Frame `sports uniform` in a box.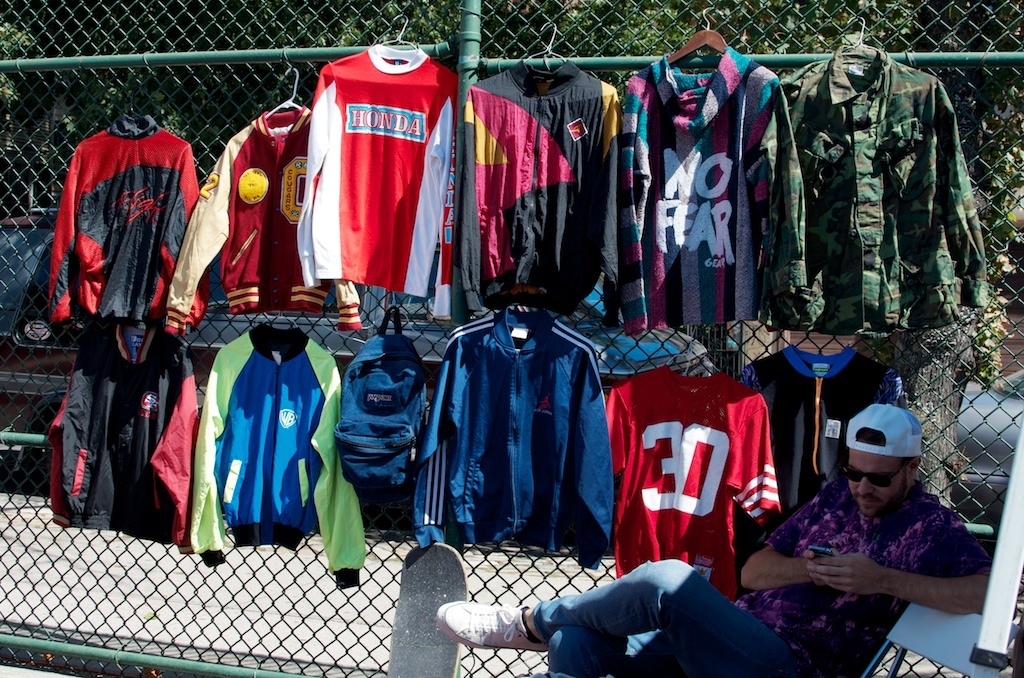
<bbox>53, 314, 211, 521</bbox>.
